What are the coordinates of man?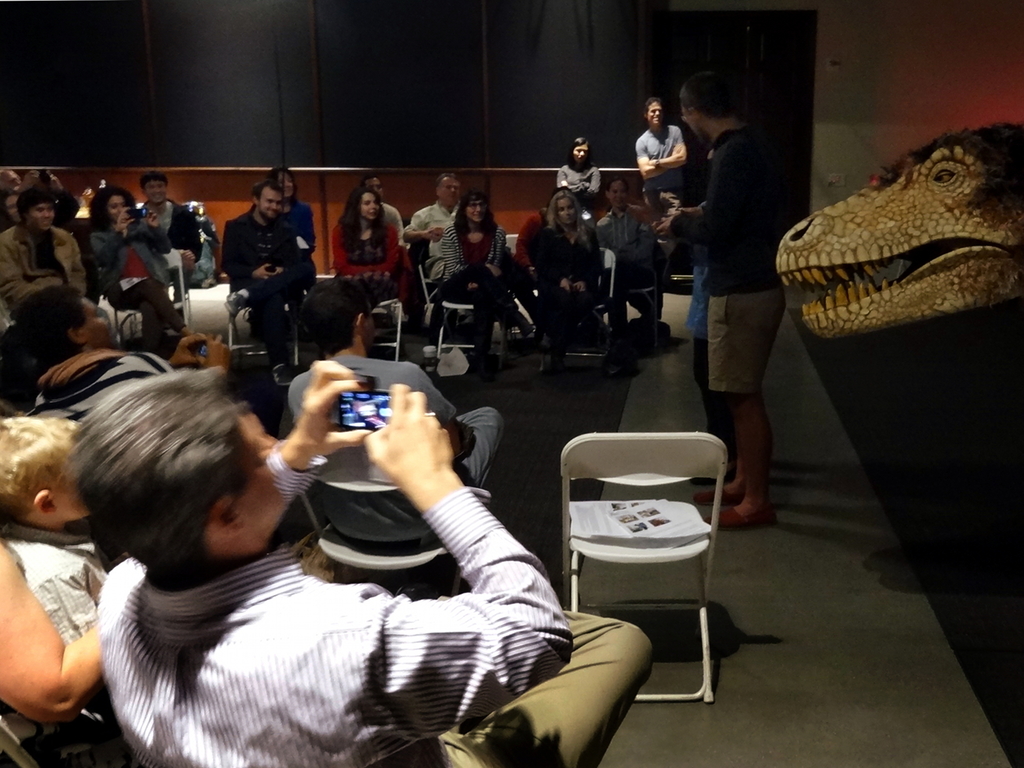
624/87/720/210.
